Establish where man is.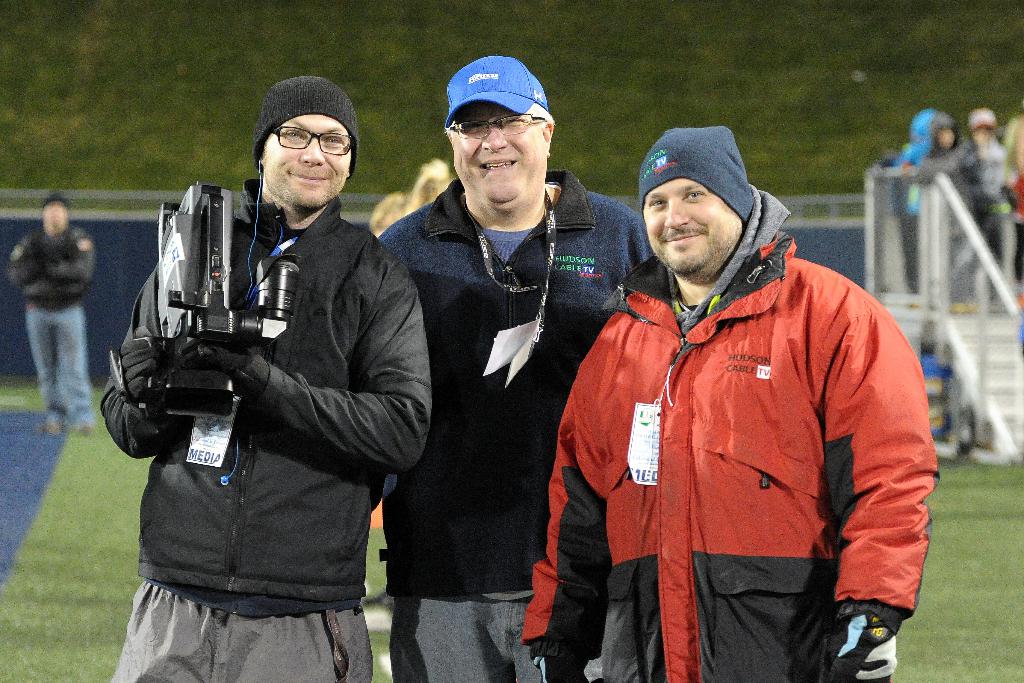
Established at 375,56,656,682.
